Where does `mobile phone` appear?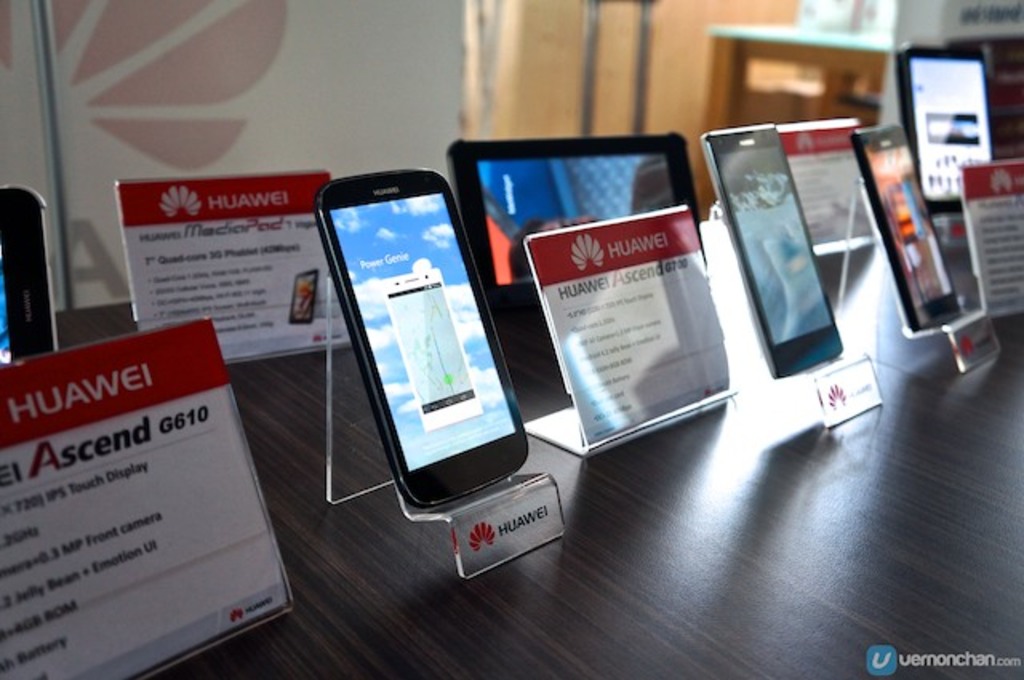
Appears at box=[850, 123, 960, 336].
